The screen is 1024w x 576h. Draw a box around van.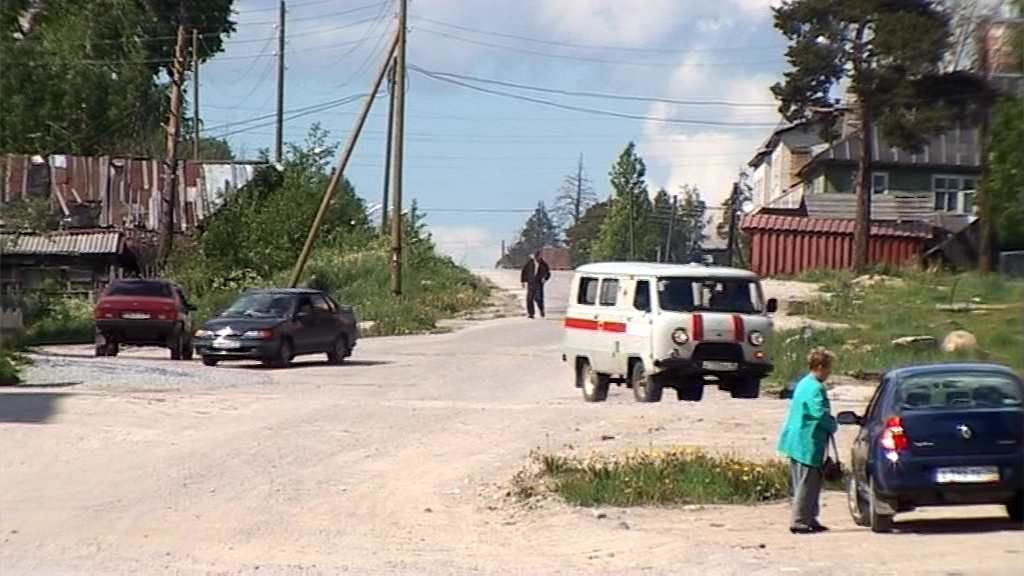
(558,261,783,401).
